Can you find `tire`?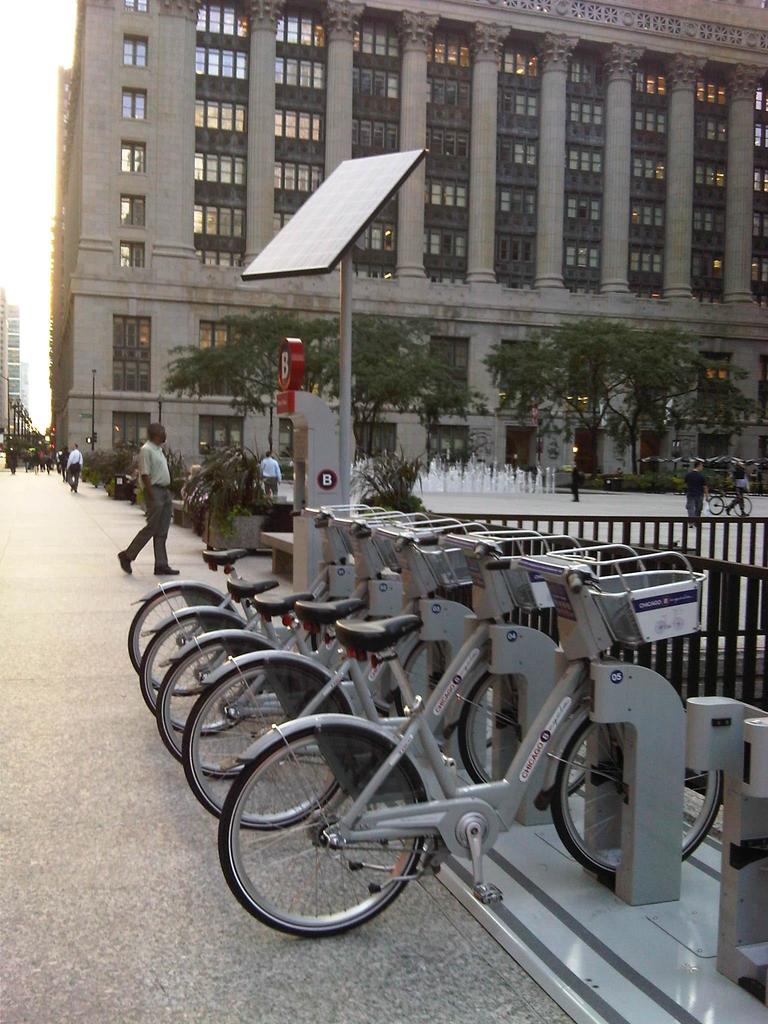
Yes, bounding box: (x1=548, y1=715, x2=727, y2=879).
